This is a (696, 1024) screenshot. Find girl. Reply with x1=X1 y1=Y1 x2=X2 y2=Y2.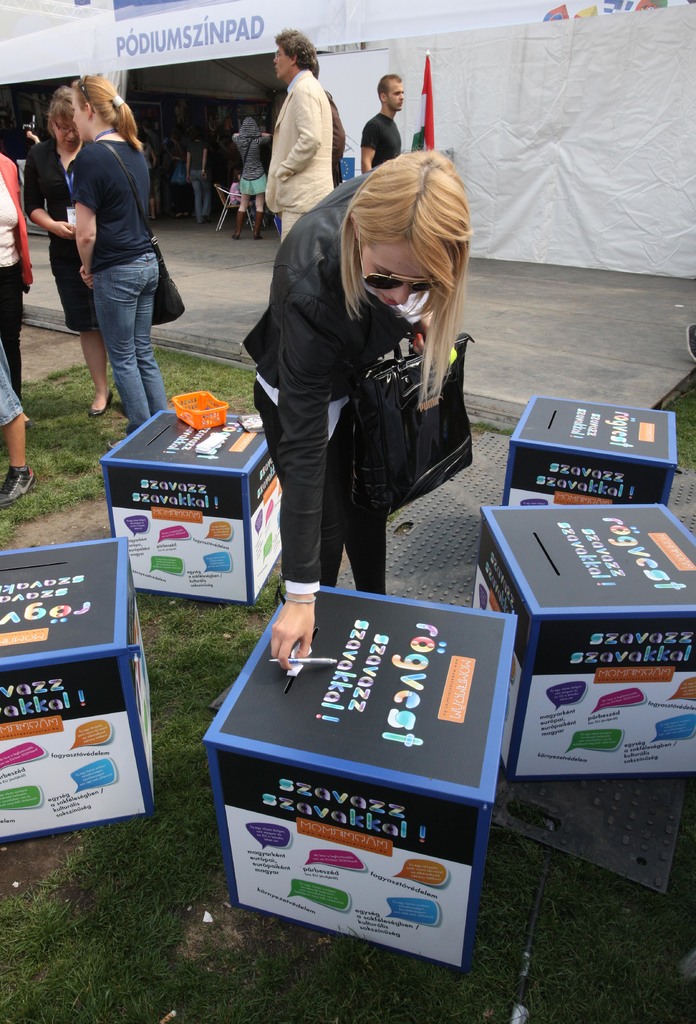
x1=23 y1=87 x2=101 y2=412.
